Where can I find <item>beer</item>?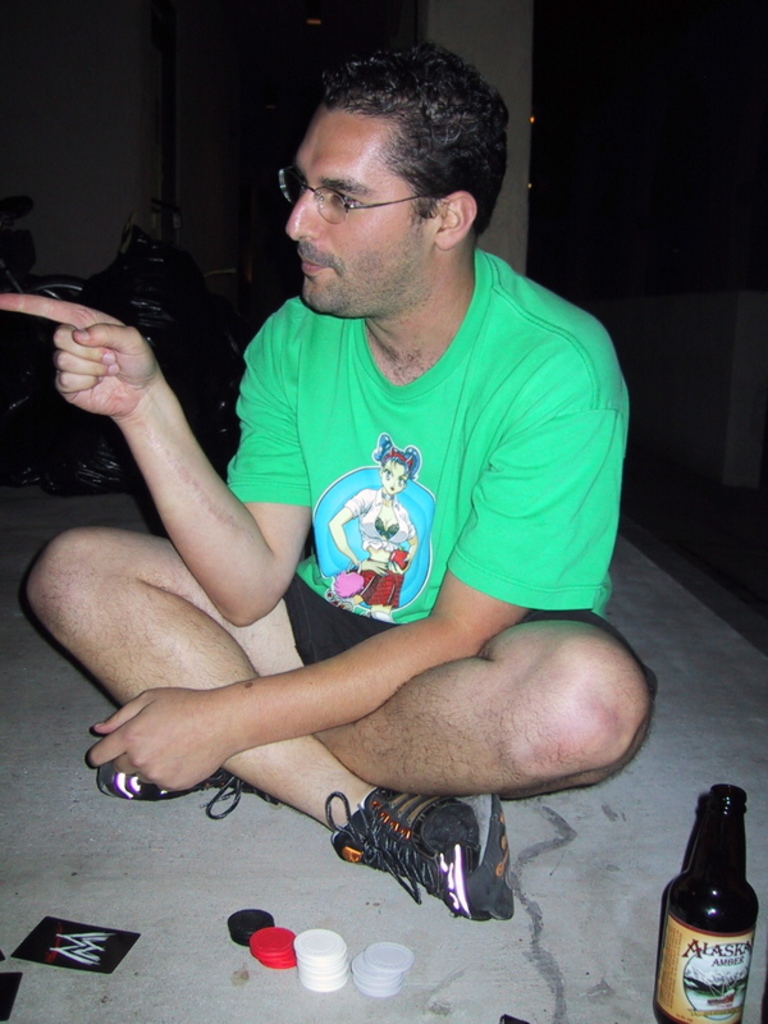
You can find it at {"left": 639, "top": 785, "right": 767, "bottom": 1023}.
